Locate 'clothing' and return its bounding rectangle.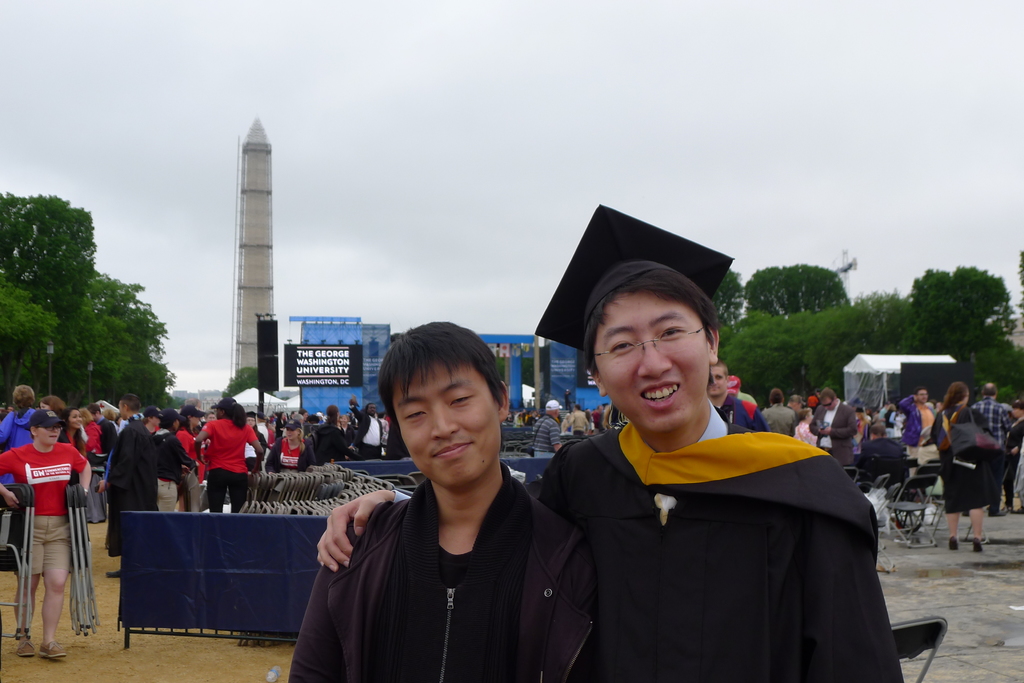
[x1=764, y1=406, x2=794, y2=441].
